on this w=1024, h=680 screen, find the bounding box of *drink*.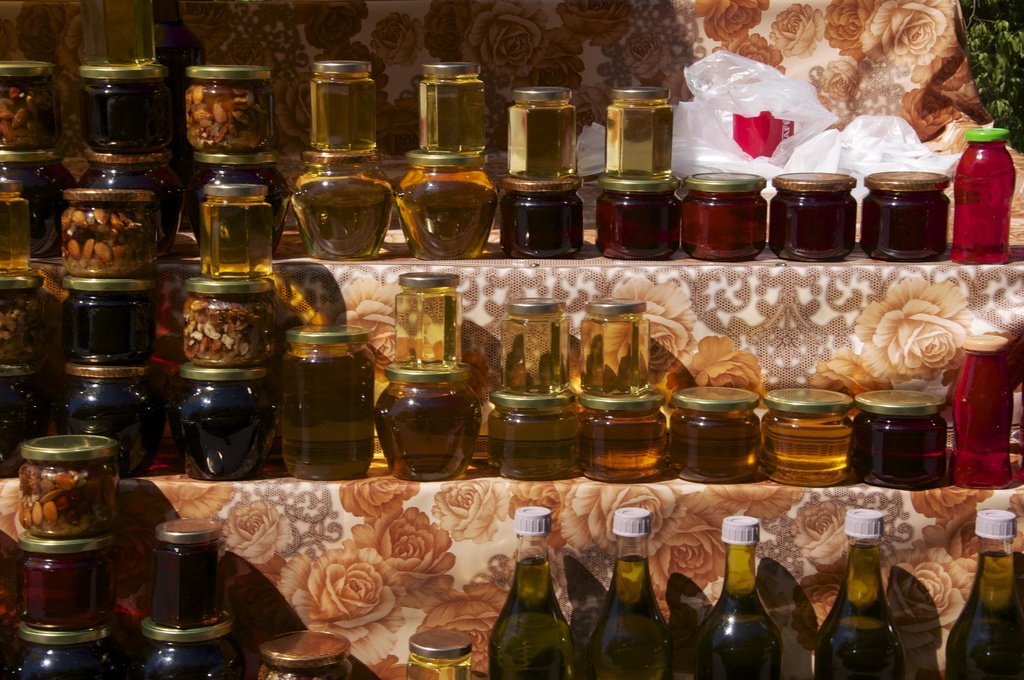
Bounding box: [x1=292, y1=149, x2=391, y2=259].
